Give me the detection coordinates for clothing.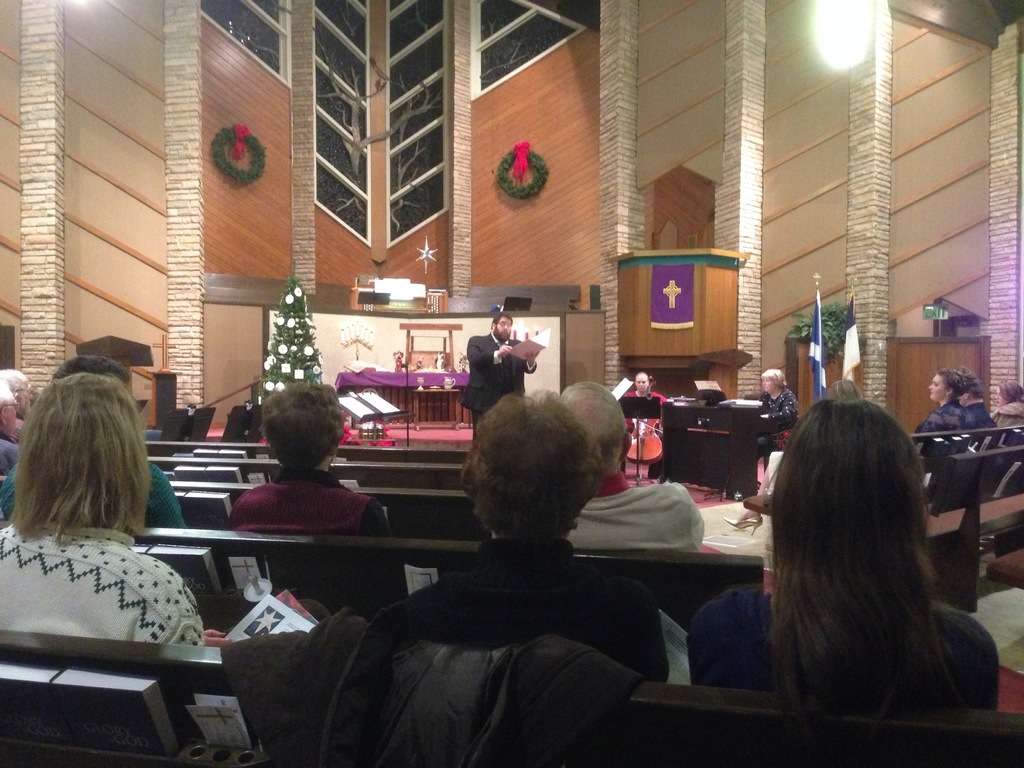
964:399:988:434.
